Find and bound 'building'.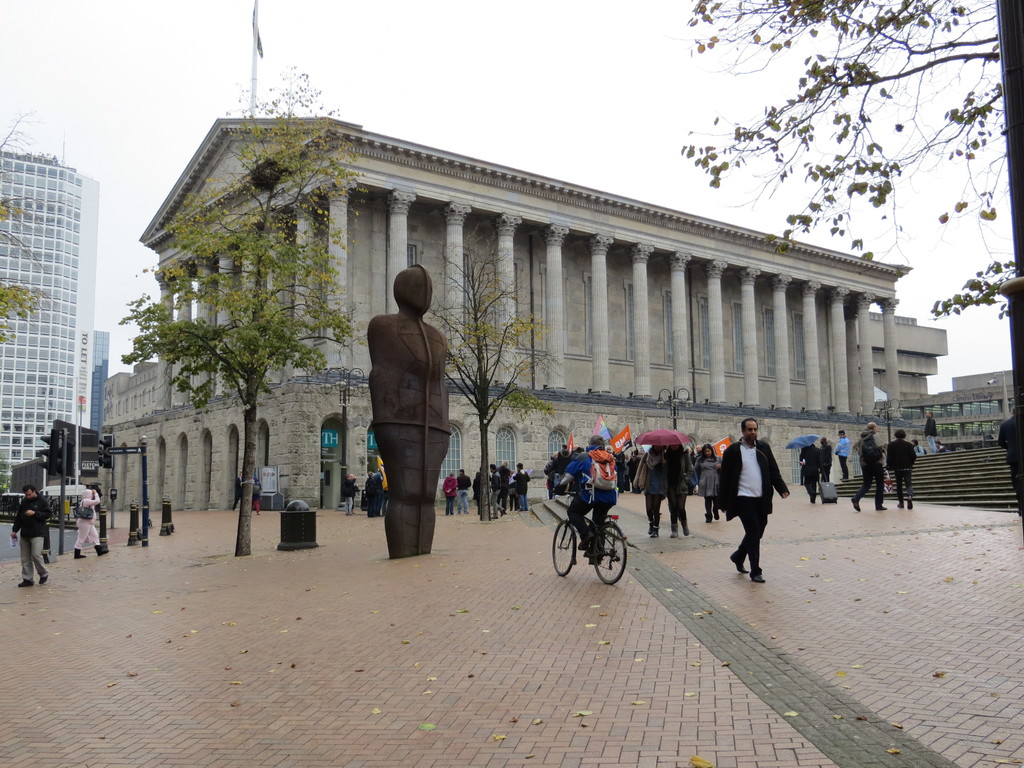
Bound: crop(869, 316, 950, 406).
